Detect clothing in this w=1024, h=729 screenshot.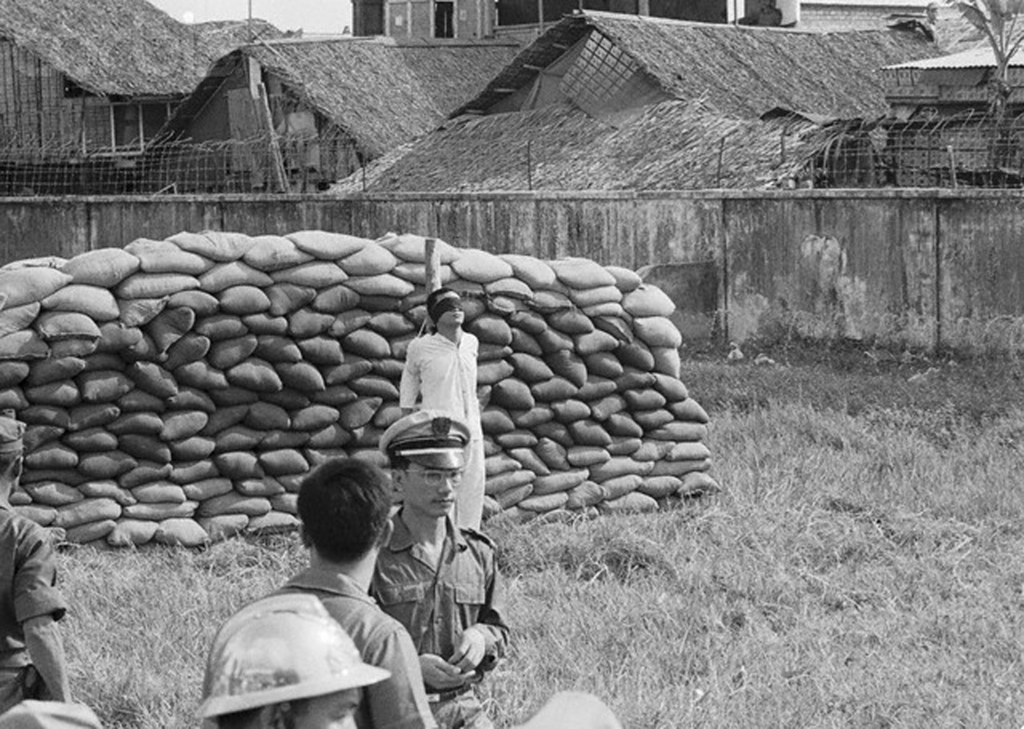
Detection: 409 334 481 532.
